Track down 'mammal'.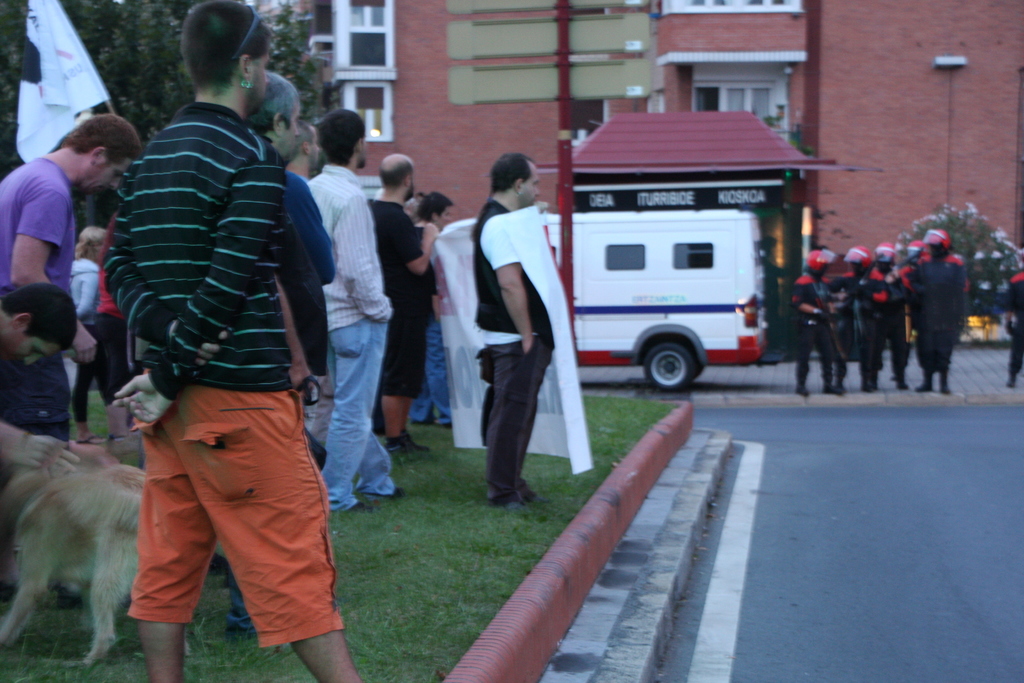
Tracked to 0:282:81:466.
